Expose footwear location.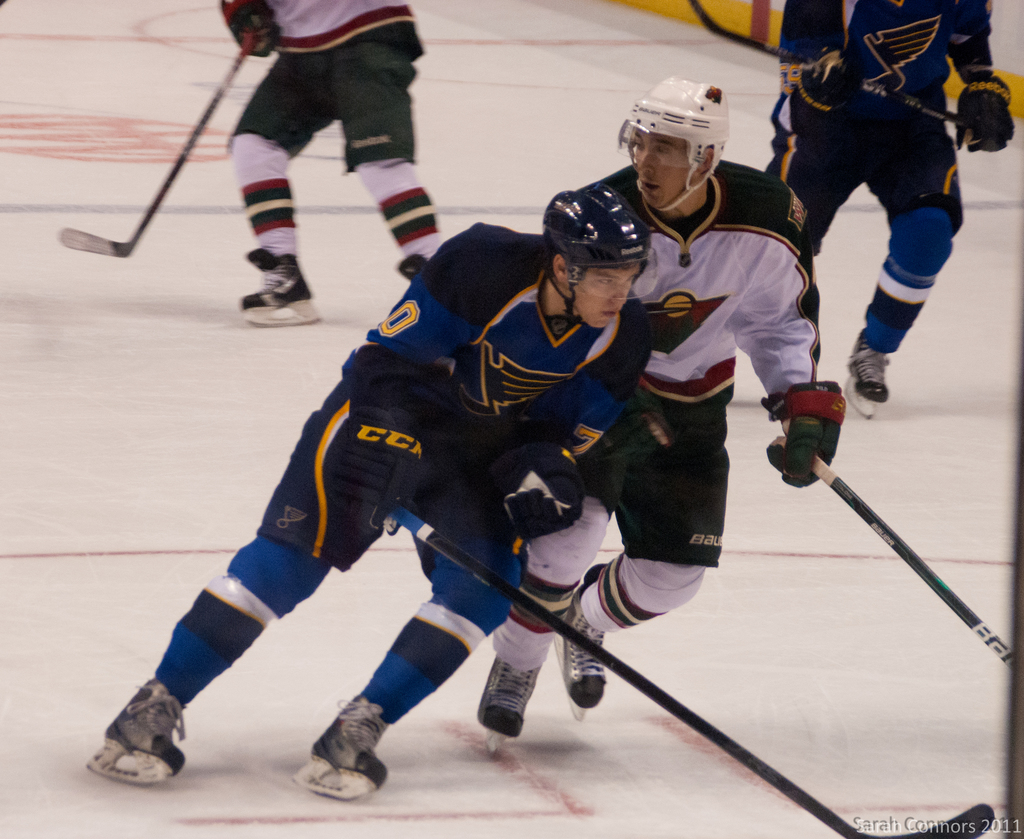
Exposed at (86,673,188,787).
